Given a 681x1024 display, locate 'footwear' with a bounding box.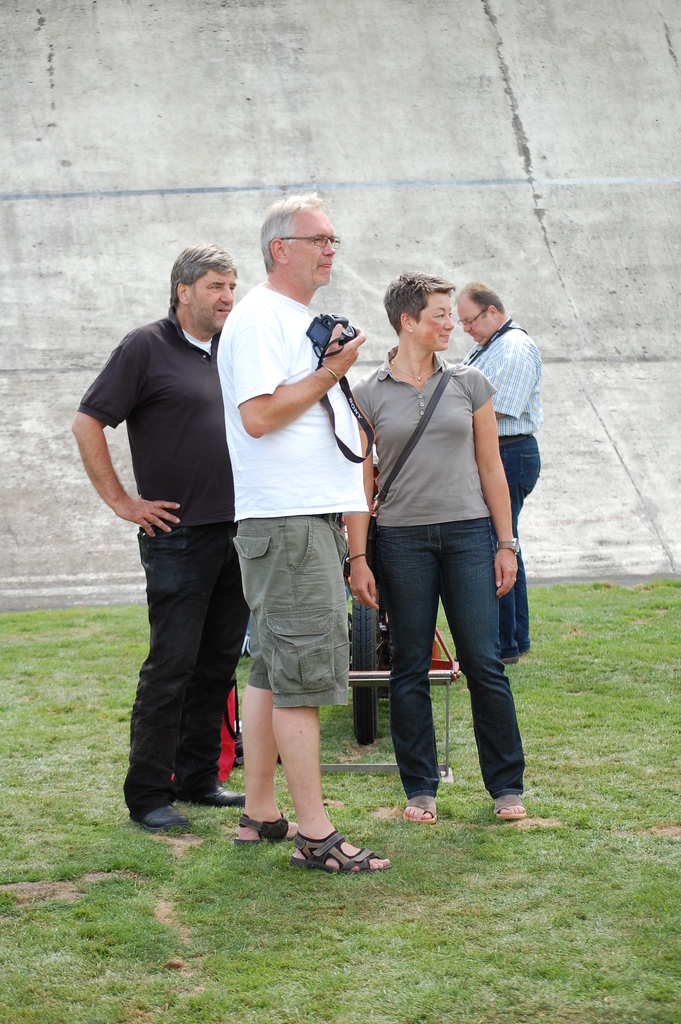
Located: {"left": 495, "top": 794, "right": 526, "bottom": 820}.
